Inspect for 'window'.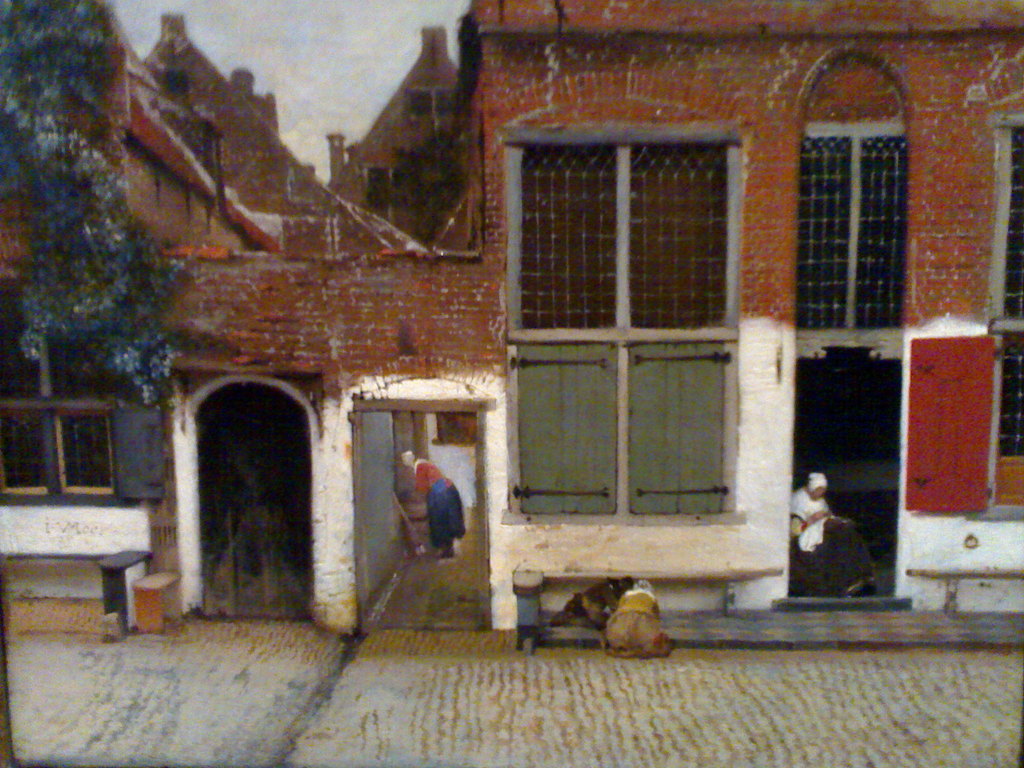
Inspection: {"left": 616, "top": 336, "right": 747, "bottom": 521}.
